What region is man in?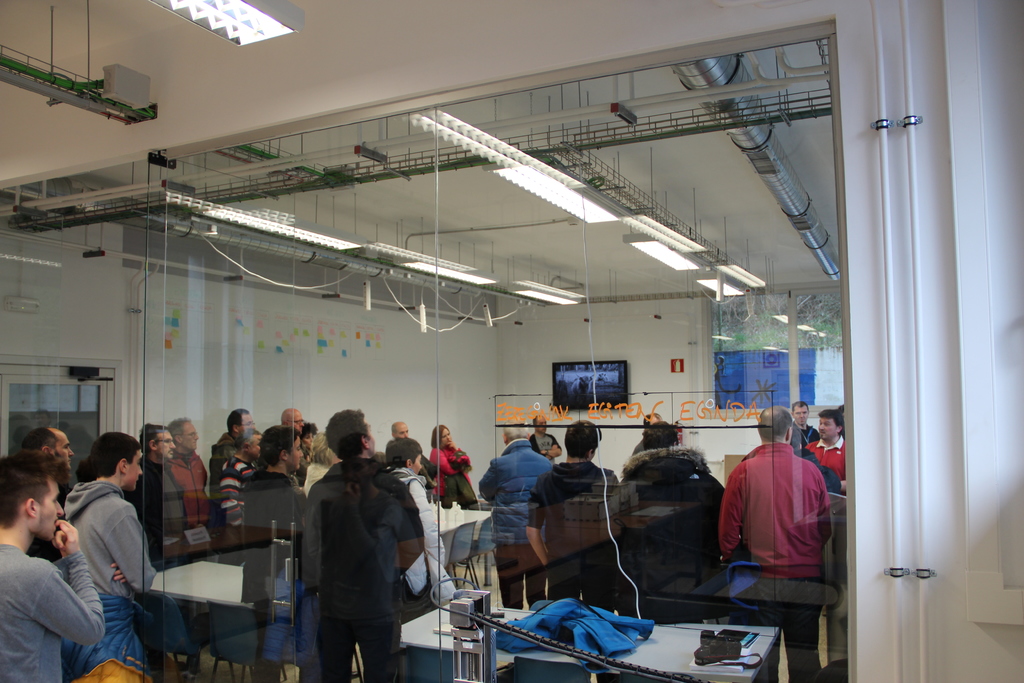
bbox=[205, 400, 259, 500].
